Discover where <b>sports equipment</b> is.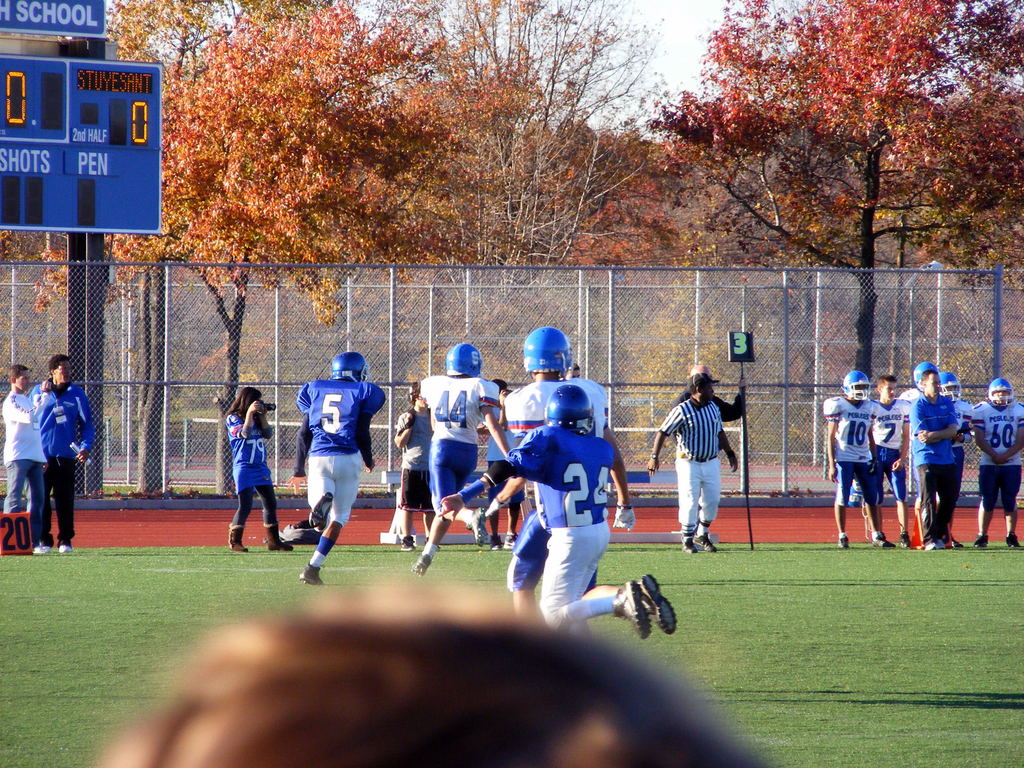
Discovered at bbox=(446, 344, 481, 376).
